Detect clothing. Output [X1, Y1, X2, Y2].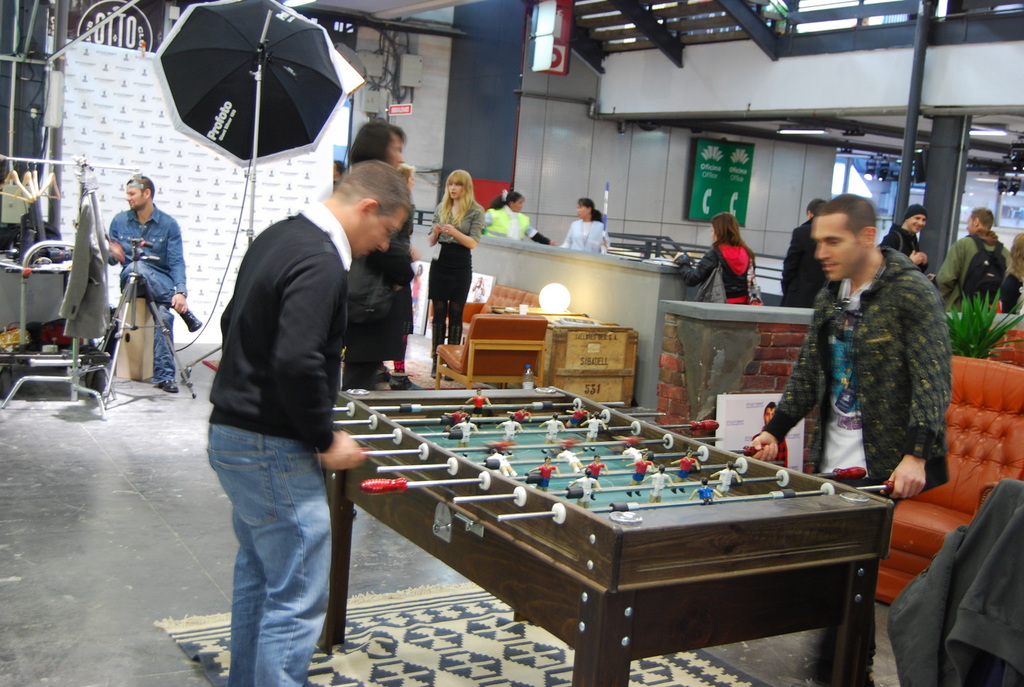
[458, 422, 475, 443].
